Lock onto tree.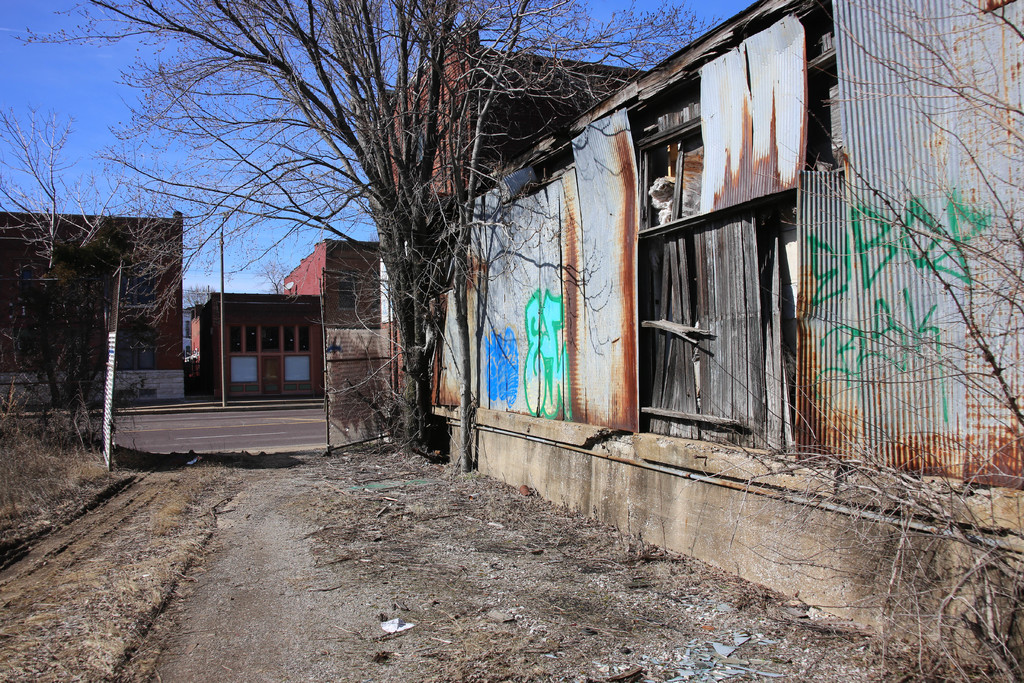
Locked: <box>0,103,146,443</box>.
